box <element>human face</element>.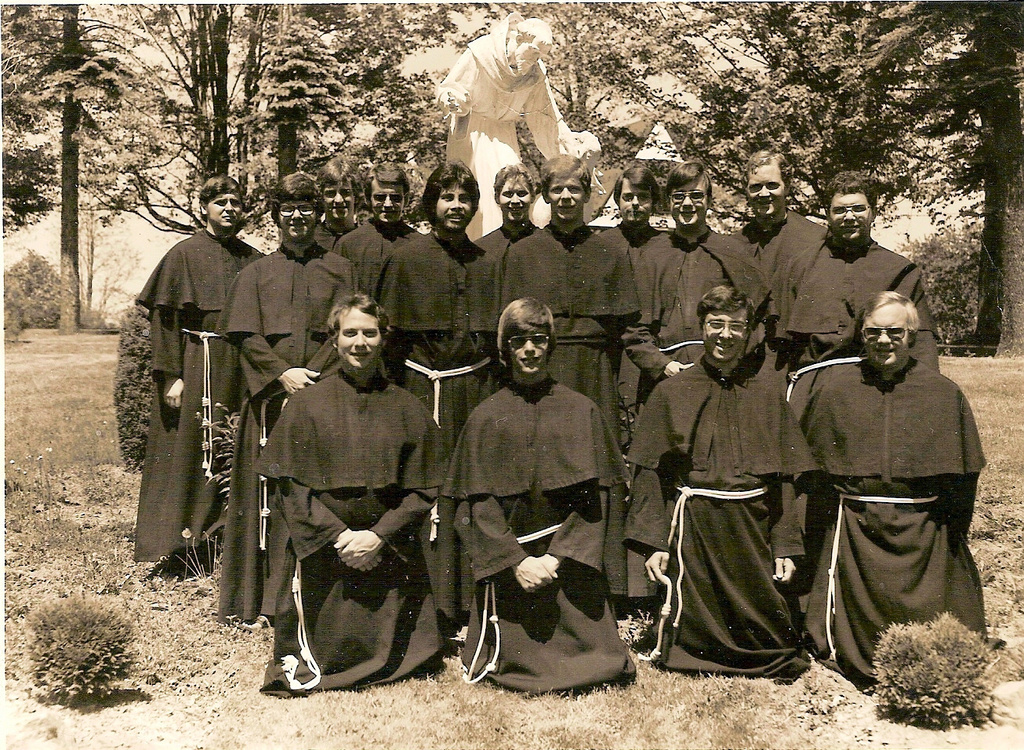
(668, 172, 703, 224).
